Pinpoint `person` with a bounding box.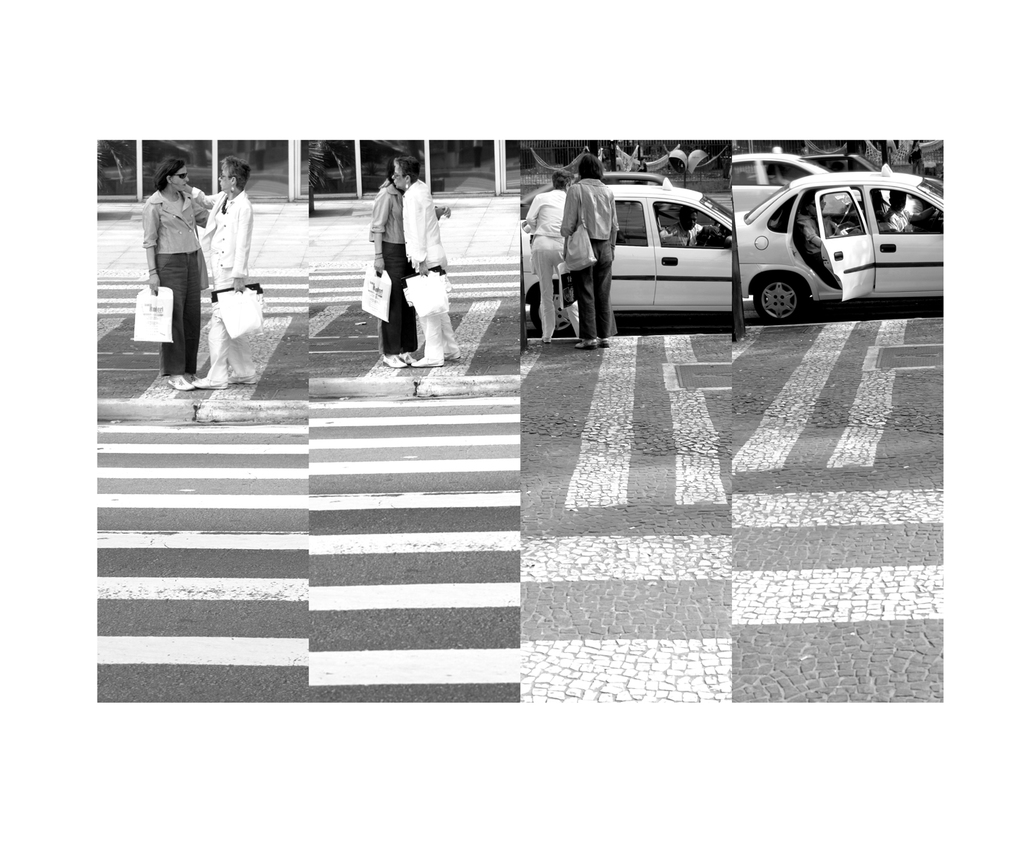
x1=556 y1=155 x2=621 y2=346.
